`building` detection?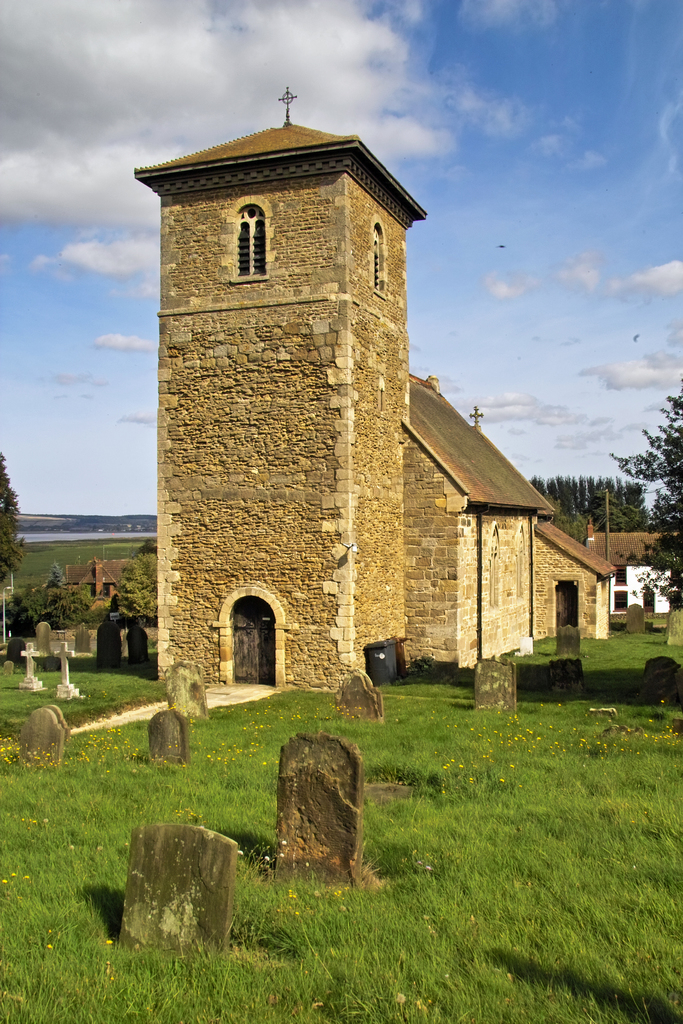
(x1=588, y1=518, x2=682, y2=616)
